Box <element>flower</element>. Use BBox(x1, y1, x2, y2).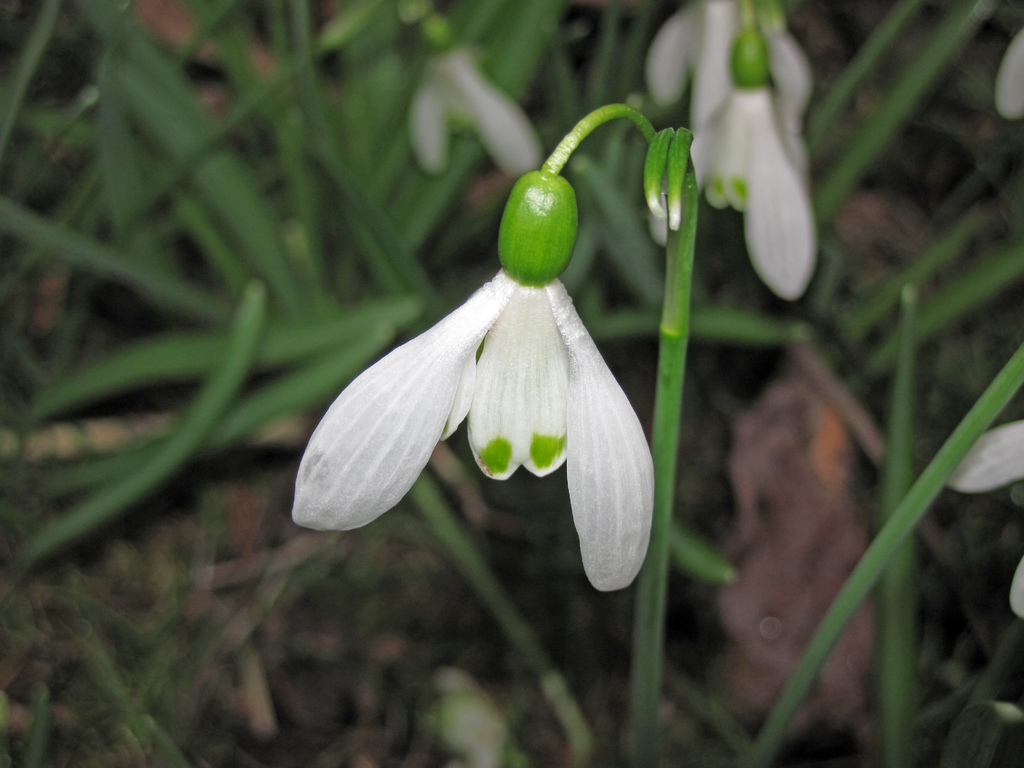
BBox(289, 274, 653, 597).
